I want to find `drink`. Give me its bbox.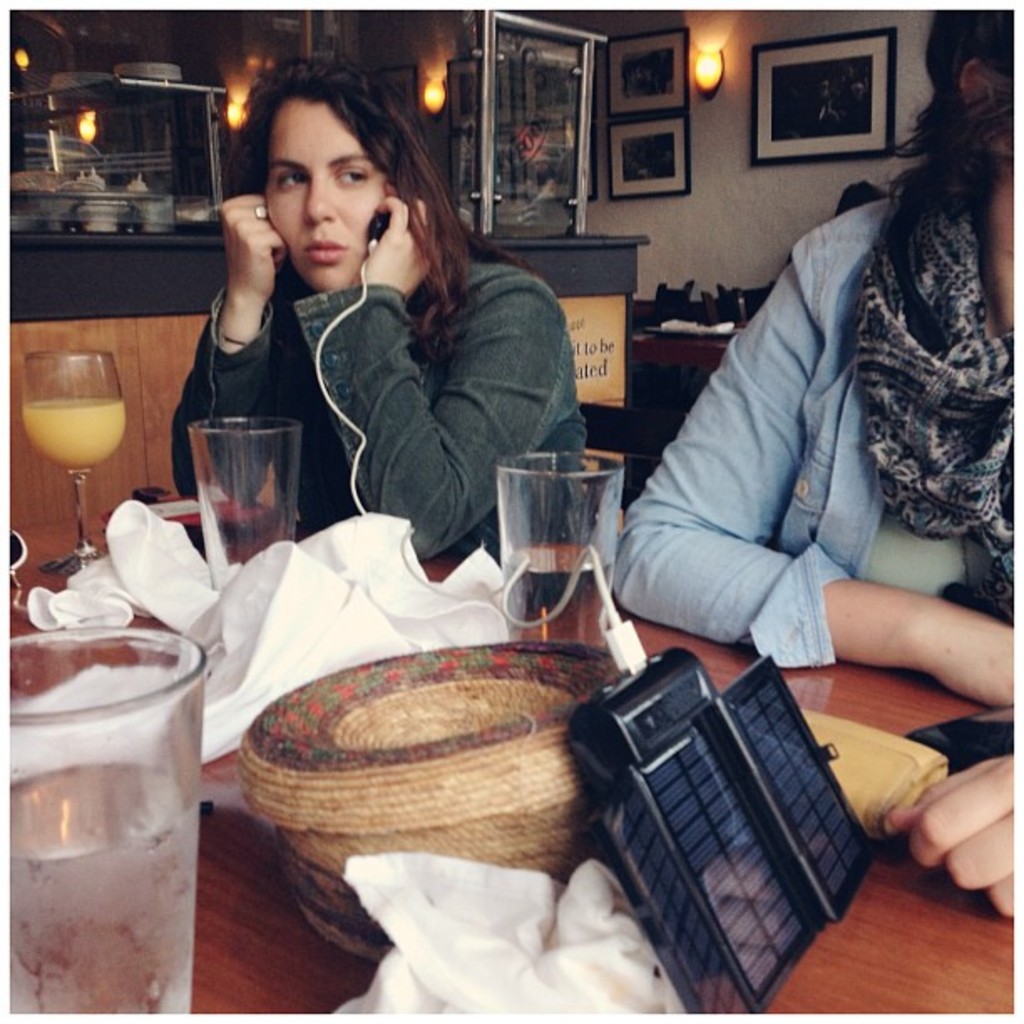
{"left": 500, "top": 552, "right": 617, "bottom": 636}.
